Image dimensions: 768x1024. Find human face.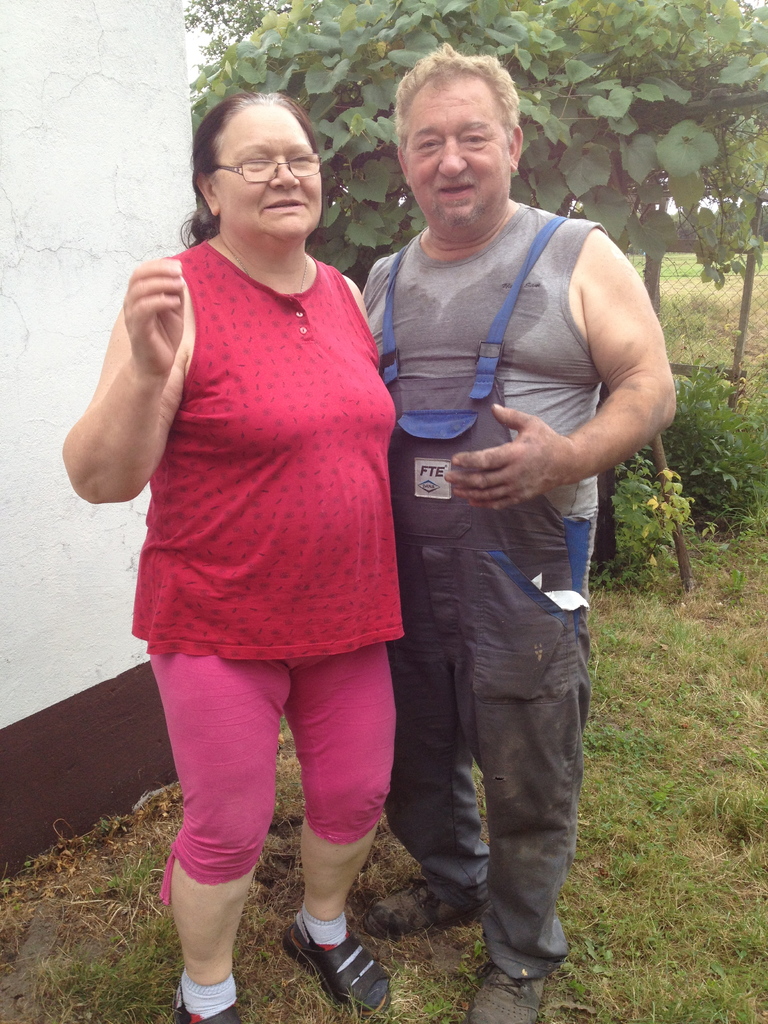
[x1=214, y1=95, x2=324, y2=245].
